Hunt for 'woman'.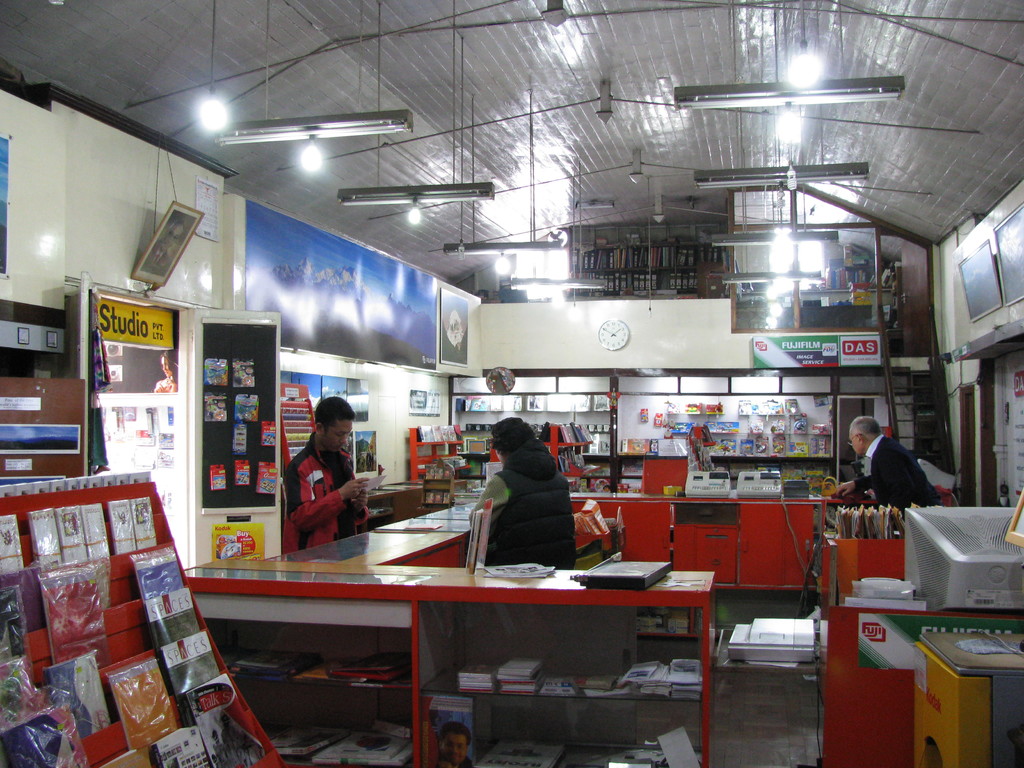
Hunted down at box=[150, 353, 179, 393].
